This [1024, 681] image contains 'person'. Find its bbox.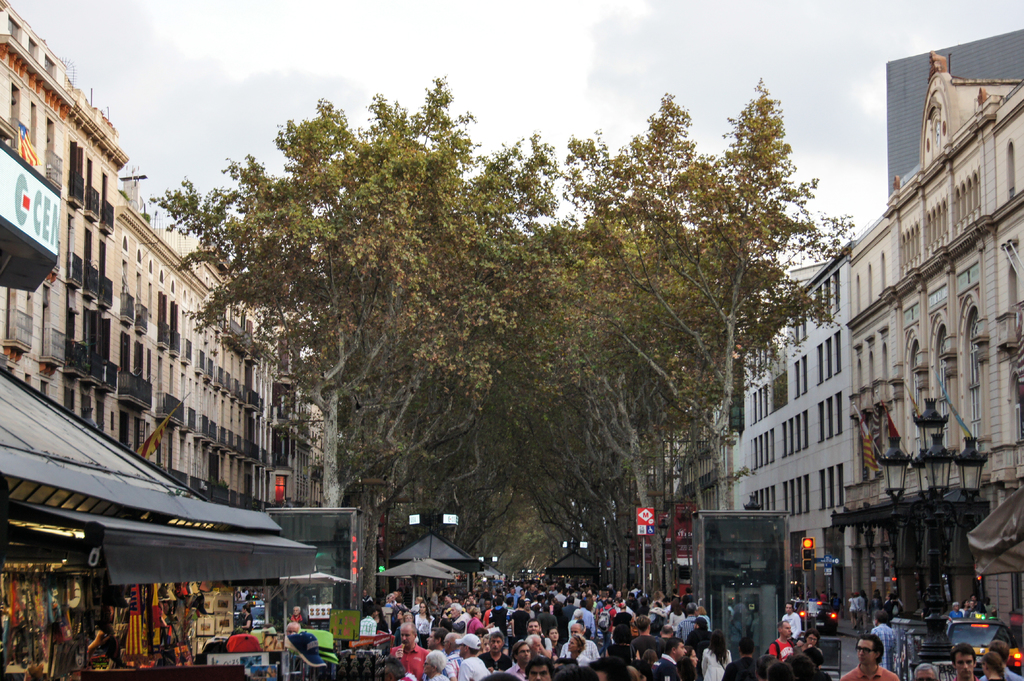
pyautogui.locateOnScreen(658, 622, 675, 648).
